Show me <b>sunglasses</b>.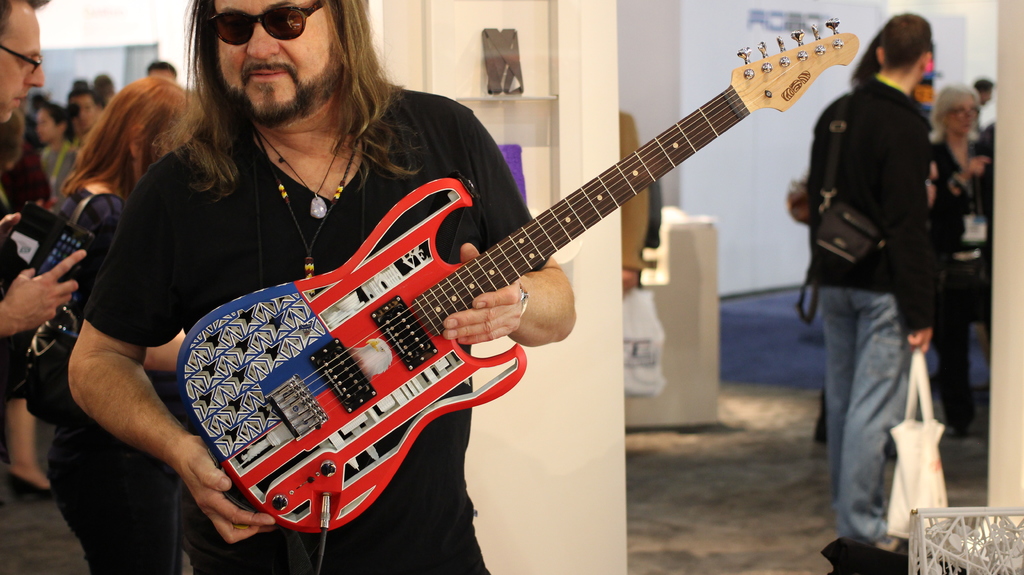
<b>sunglasses</b> is here: locate(193, 0, 333, 65).
